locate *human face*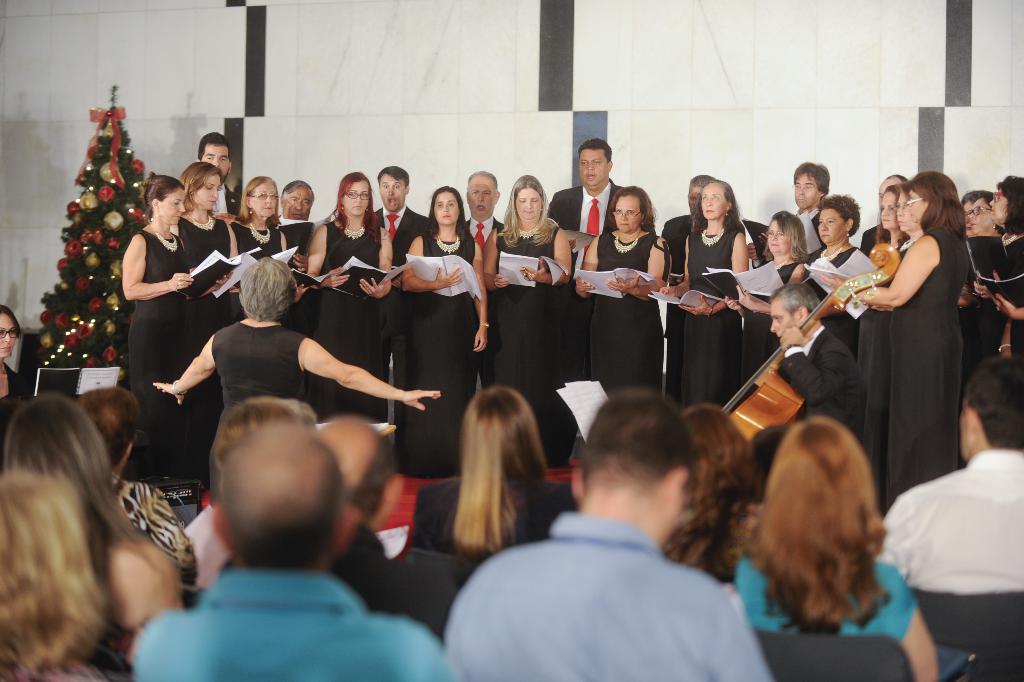
select_region(192, 173, 222, 209)
